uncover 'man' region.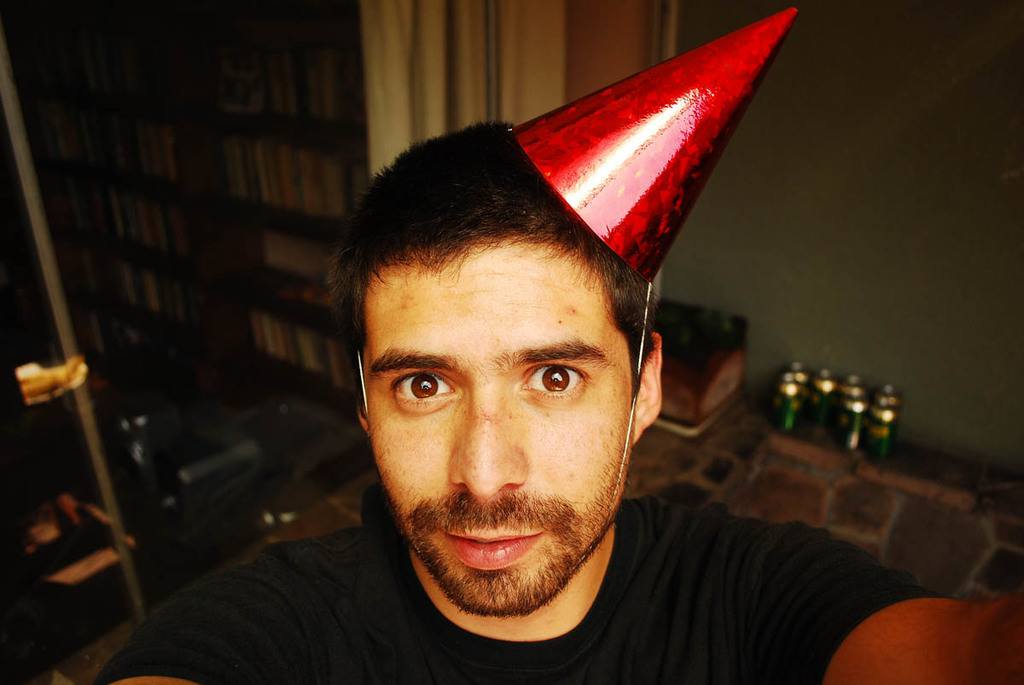
Uncovered: 256 37 827 659.
